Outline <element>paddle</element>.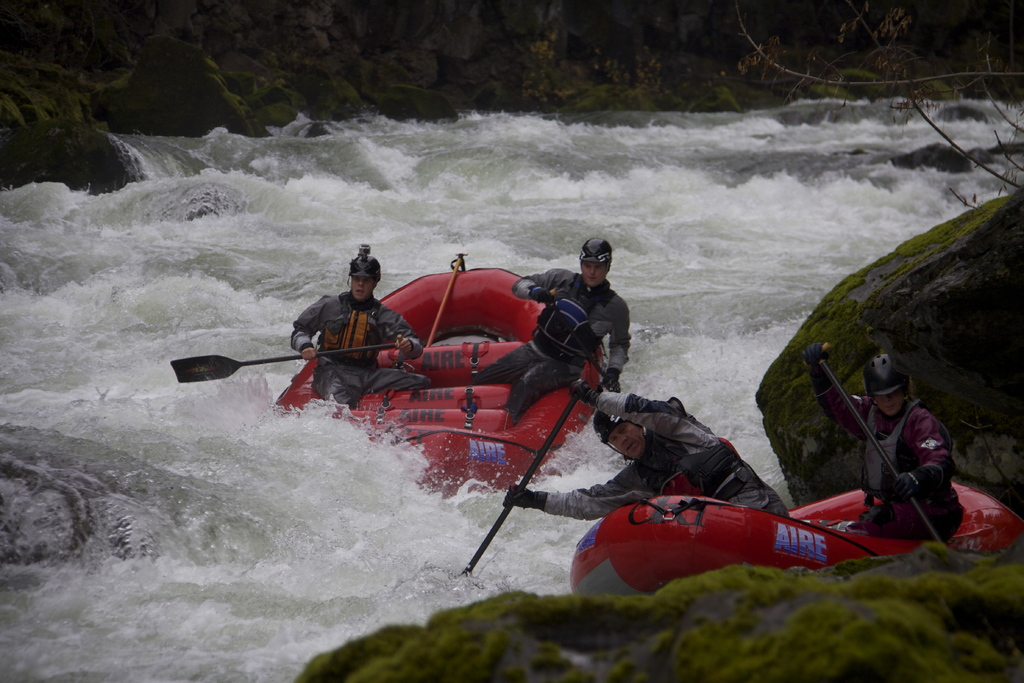
Outline: [460, 384, 581, 578].
